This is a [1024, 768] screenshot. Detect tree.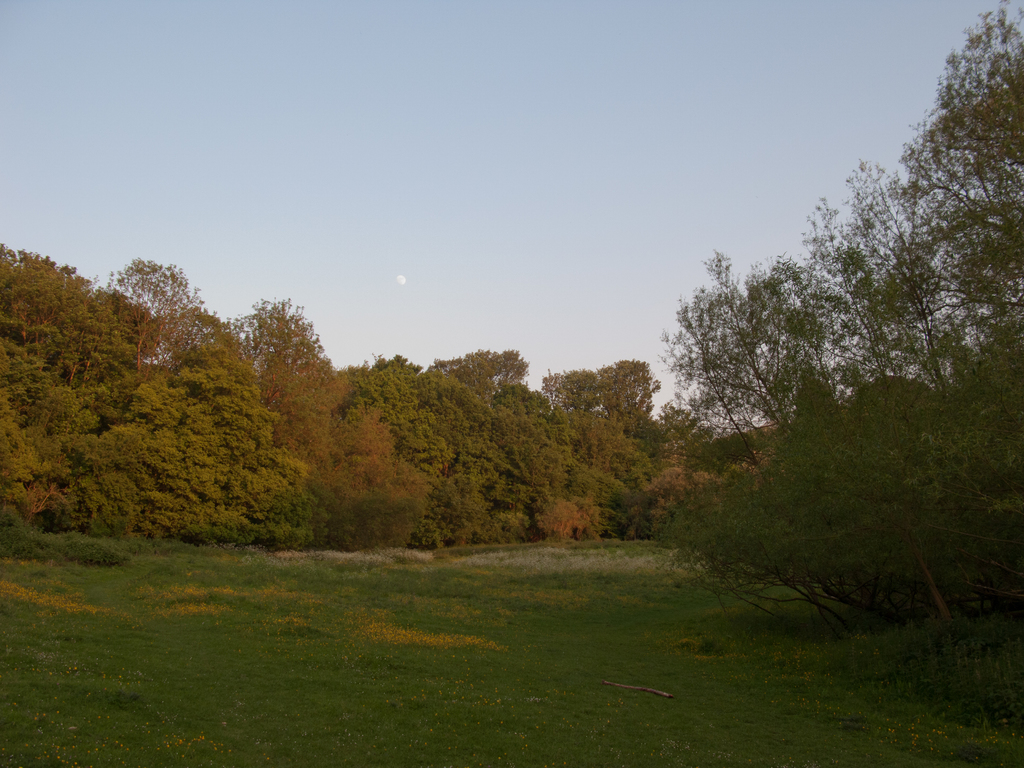
(102, 244, 216, 385).
